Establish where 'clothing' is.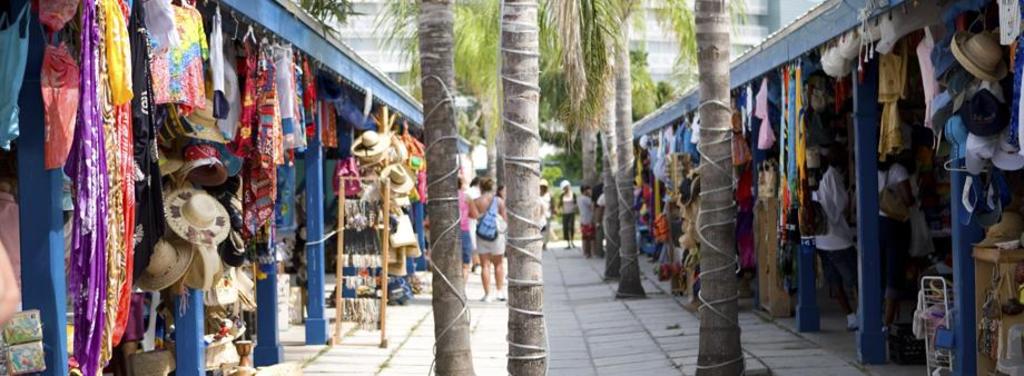
Established at crop(476, 192, 509, 257).
